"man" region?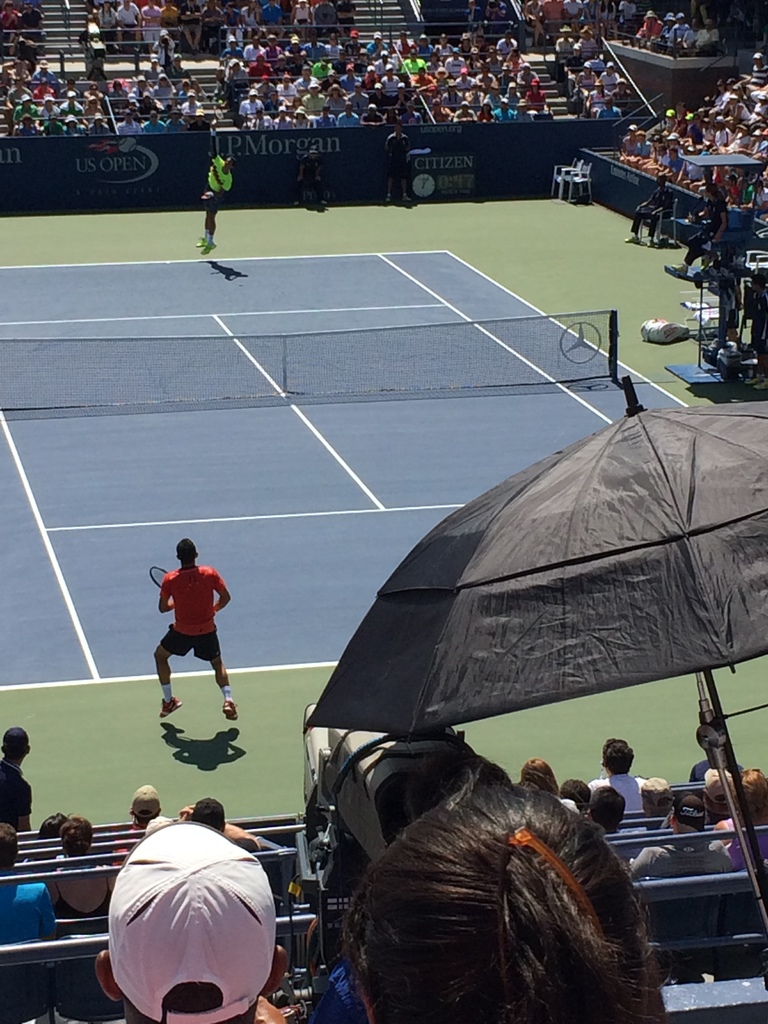
bbox=[699, 17, 719, 45]
